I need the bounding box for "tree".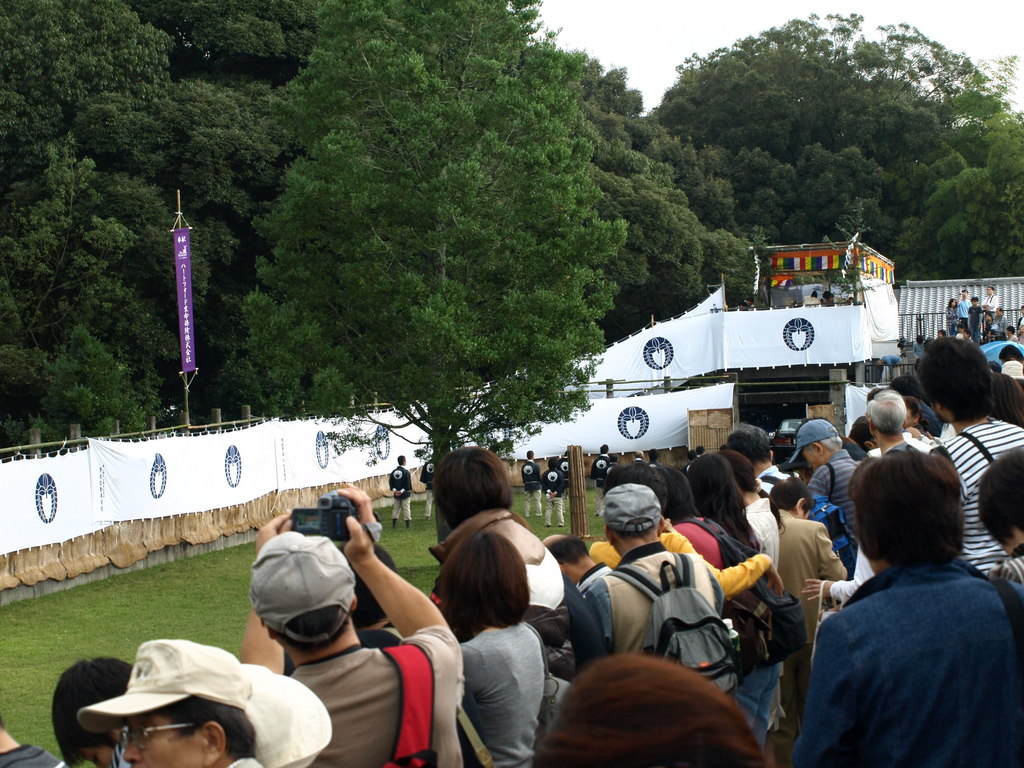
Here it is: [left=900, top=141, right=998, bottom=276].
